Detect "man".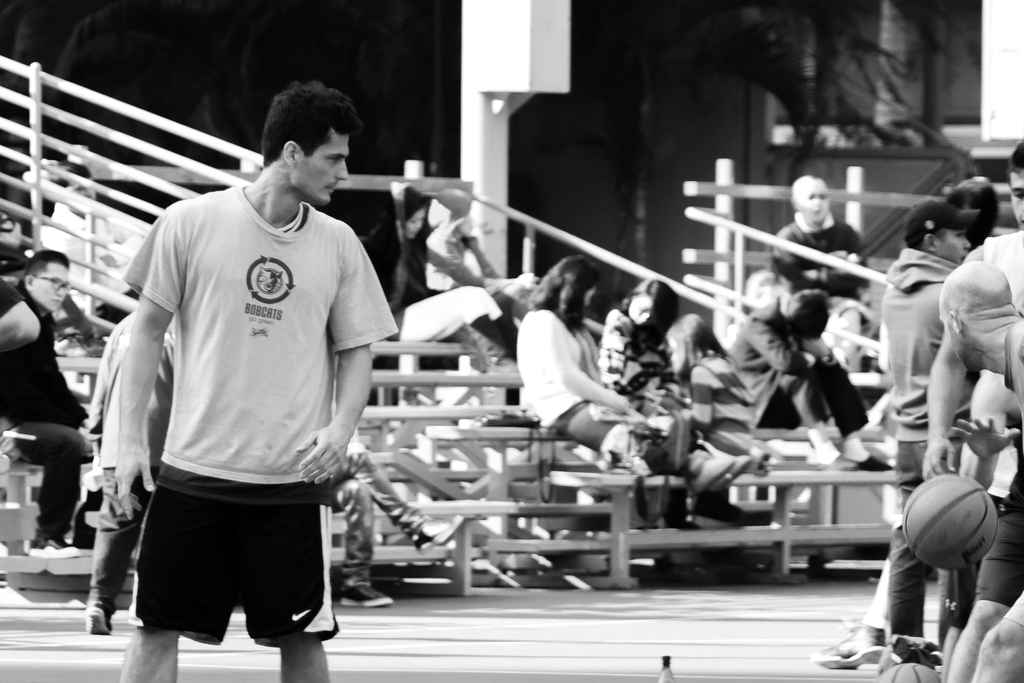
Detected at [768, 174, 869, 298].
